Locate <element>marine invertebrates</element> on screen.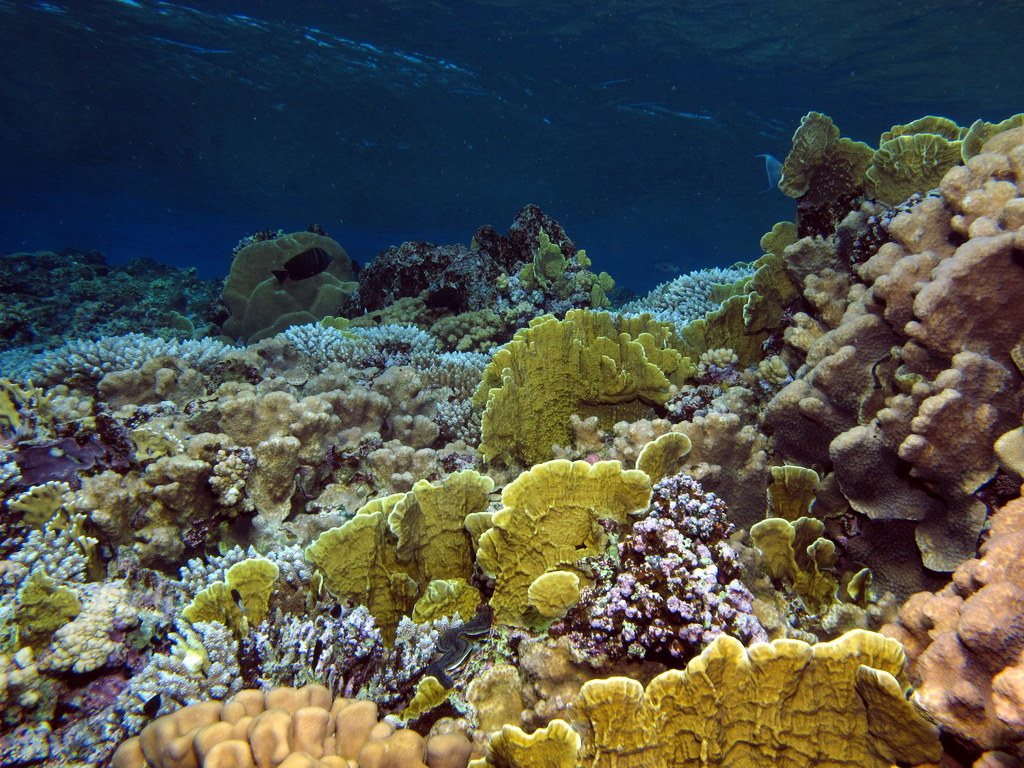
On screen at l=272, t=251, r=331, b=287.
